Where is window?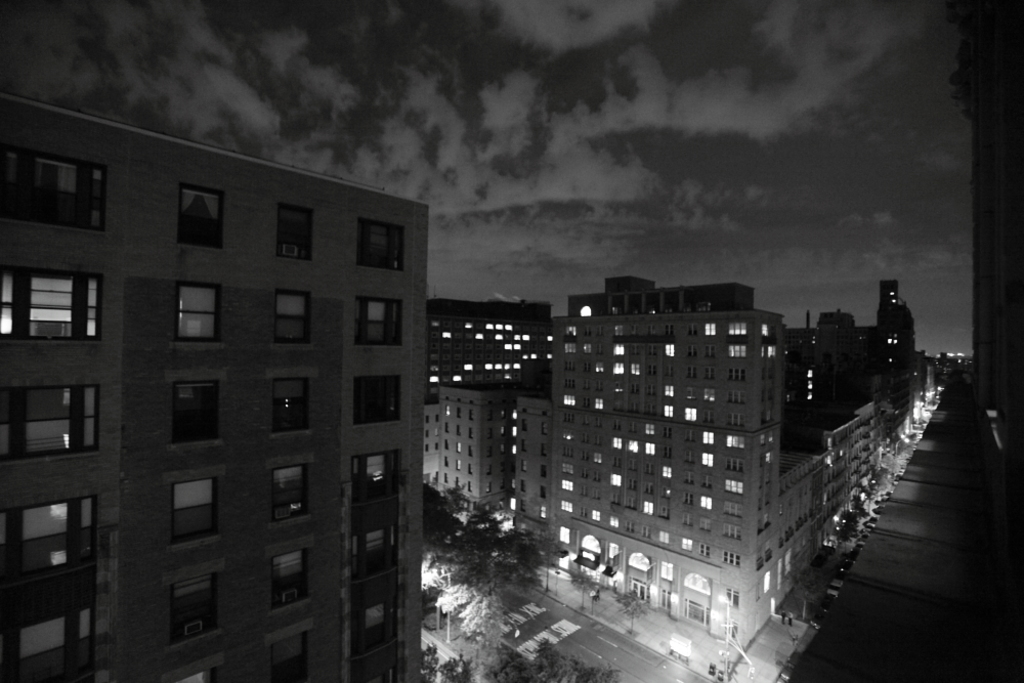
x1=168, y1=568, x2=222, y2=646.
